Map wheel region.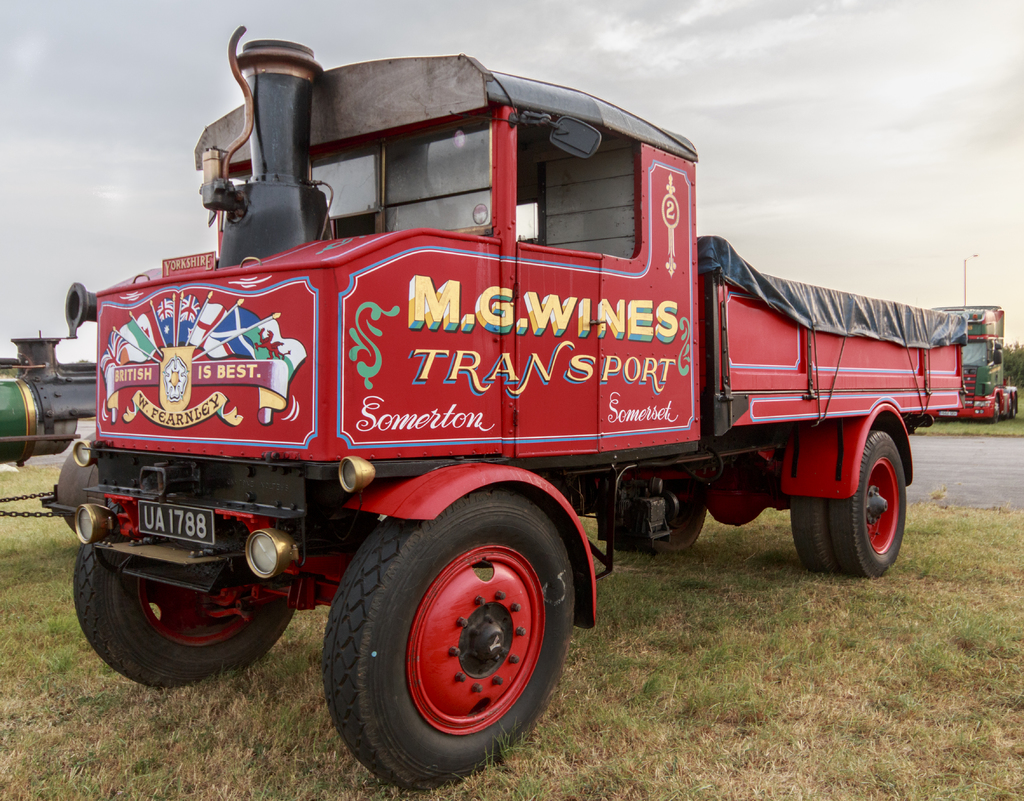
Mapped to region(1007, 395, 1018, 422).
